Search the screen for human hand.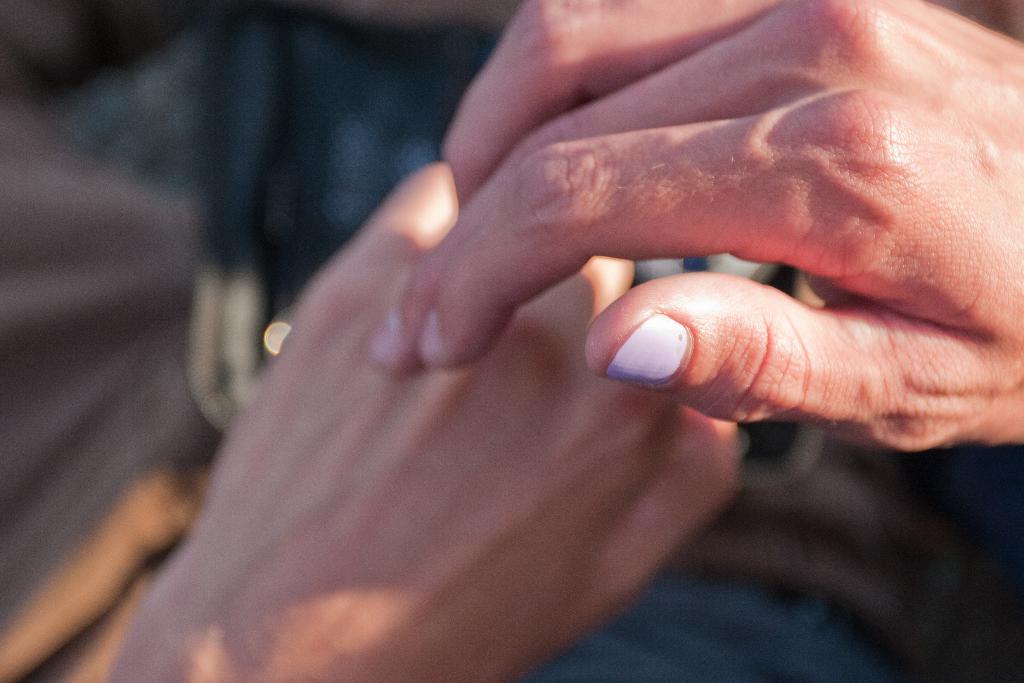
Found at [360, 0, 1023, 450].
